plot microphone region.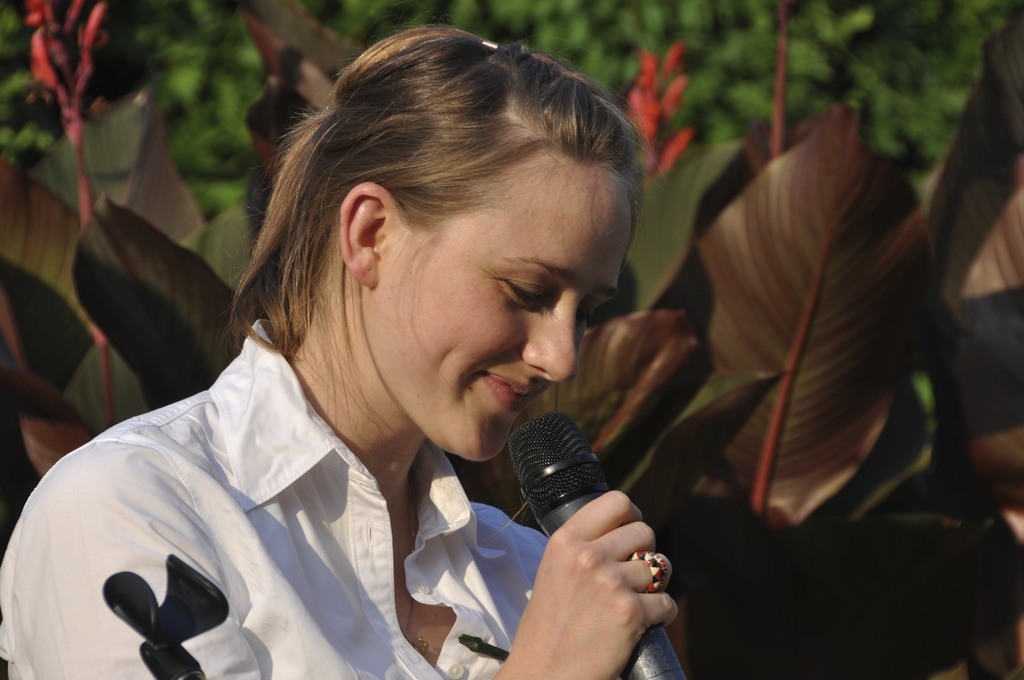
Plotted at {"left": 468, "top": 412, "right": 691, "bottom": 642}.
